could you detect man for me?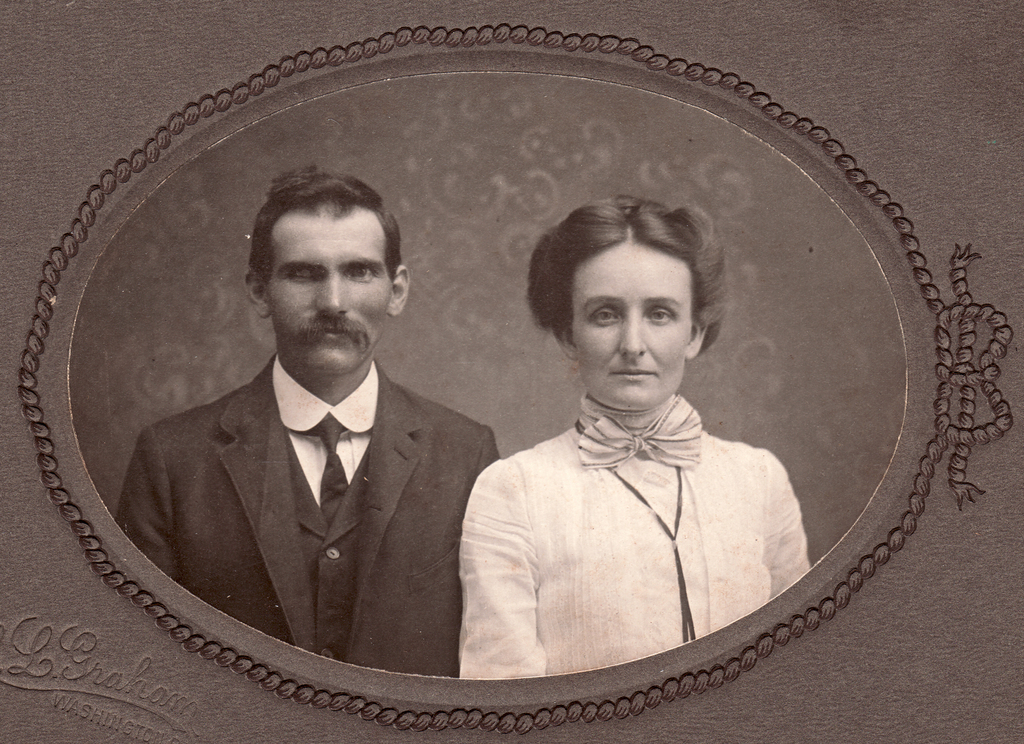
Detection result: [115, 186, 512, 662].
